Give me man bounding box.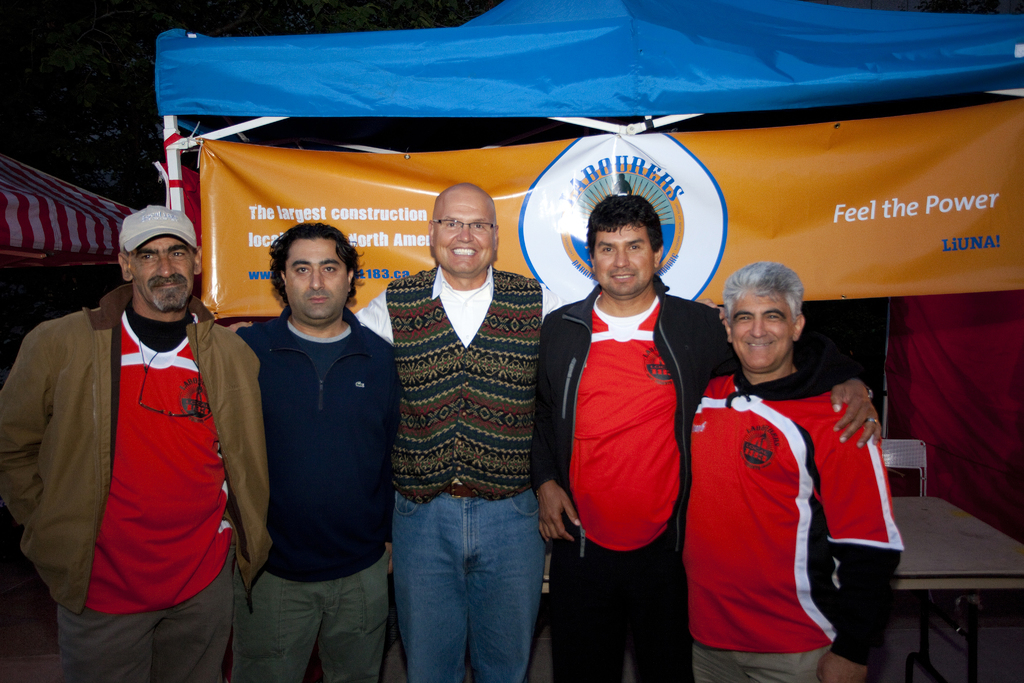
BBox(684, 256, 906, 682).
